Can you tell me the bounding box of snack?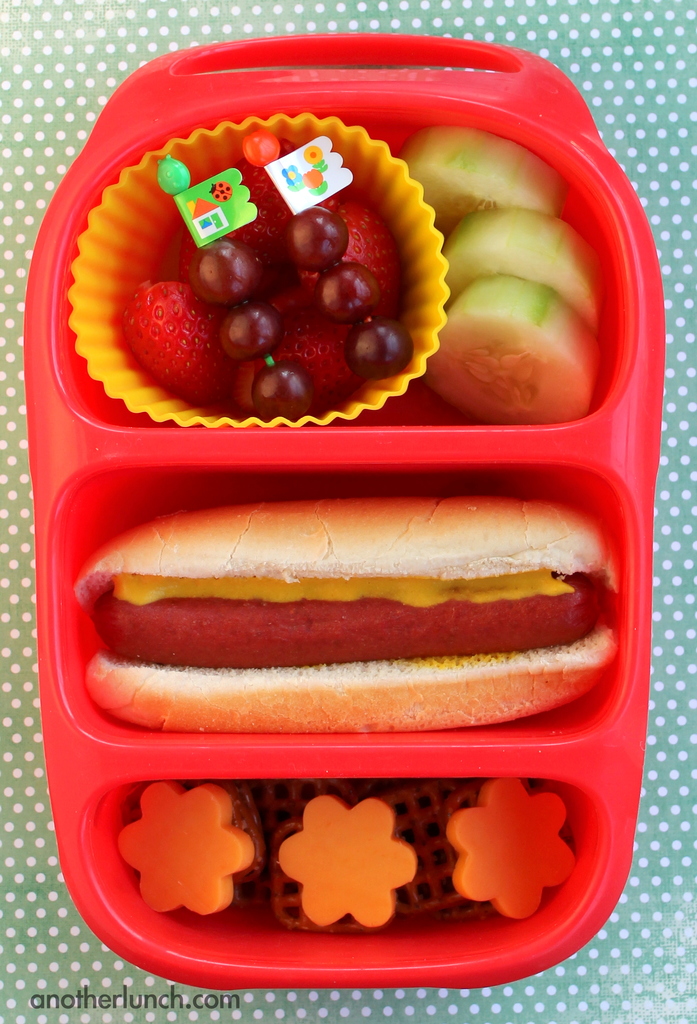
<box>117,791,262,910</box>.
